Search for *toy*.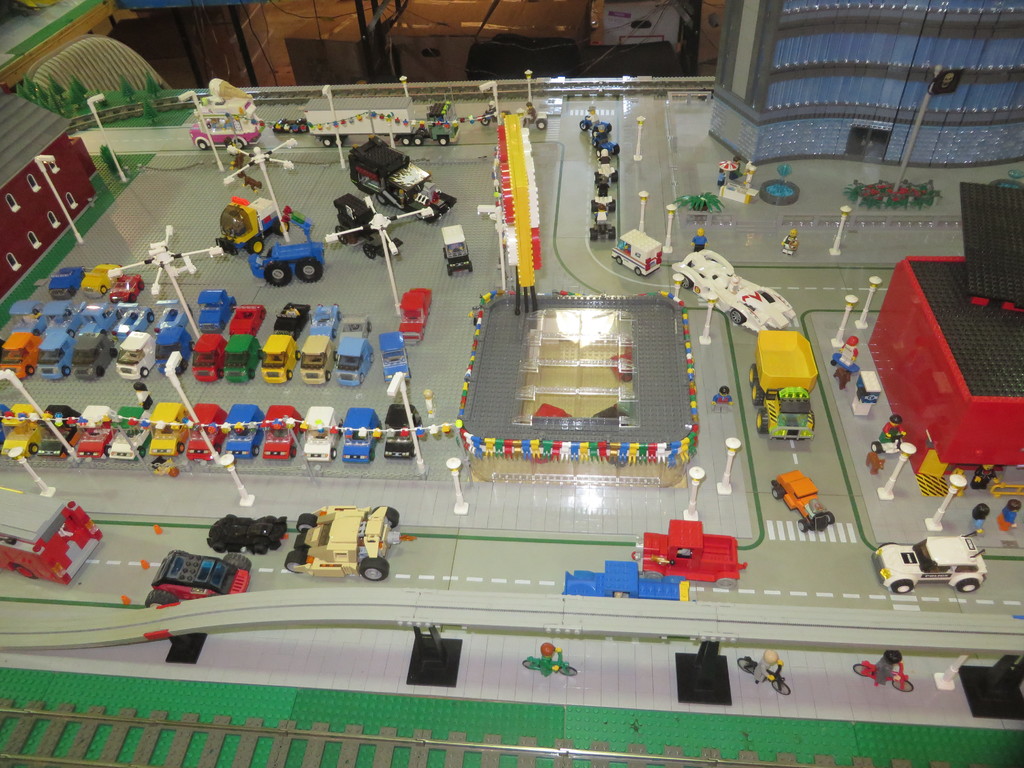
Found at bbox(223, 401, 268, 460).
